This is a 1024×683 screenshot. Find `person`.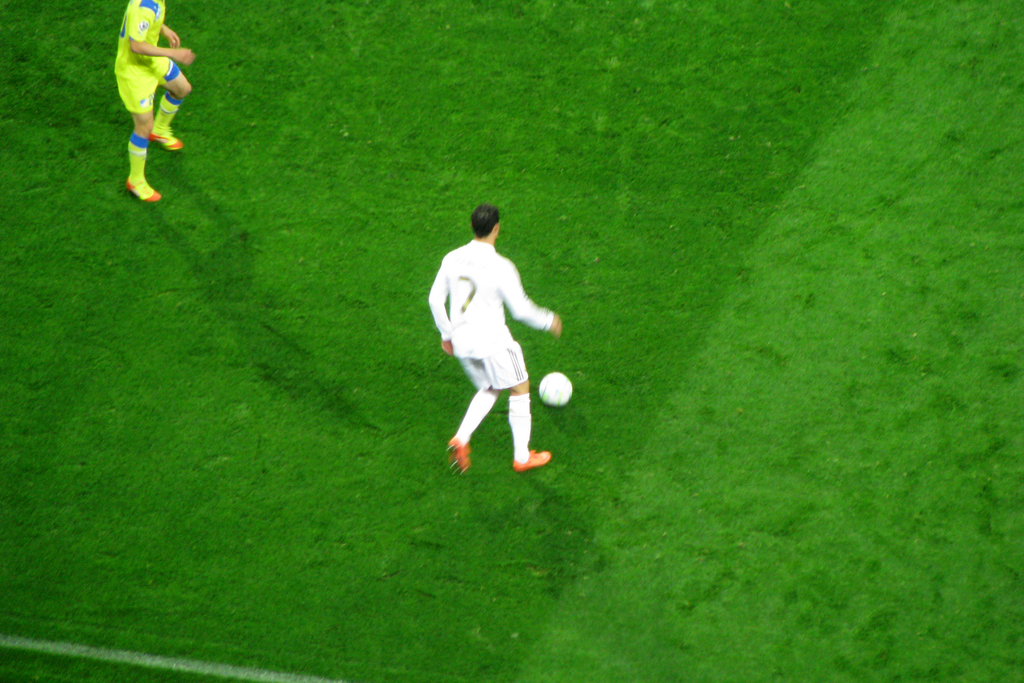
Bounding box: (428, 202, 565, 474).
